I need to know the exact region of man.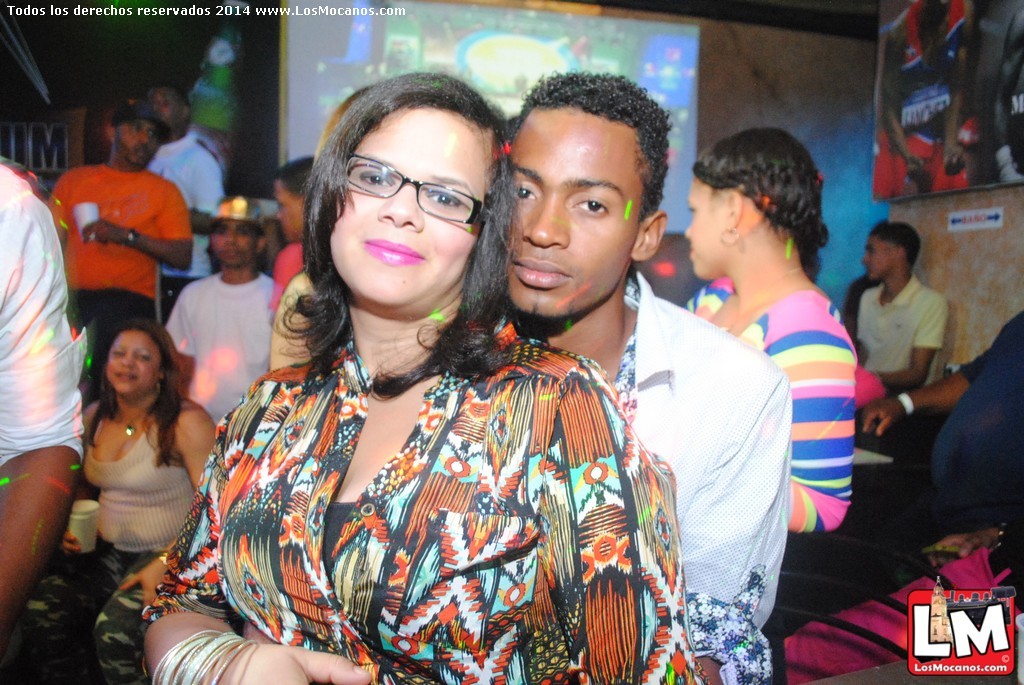
Region: [left=847, top=221, right=952, bottom=414].
